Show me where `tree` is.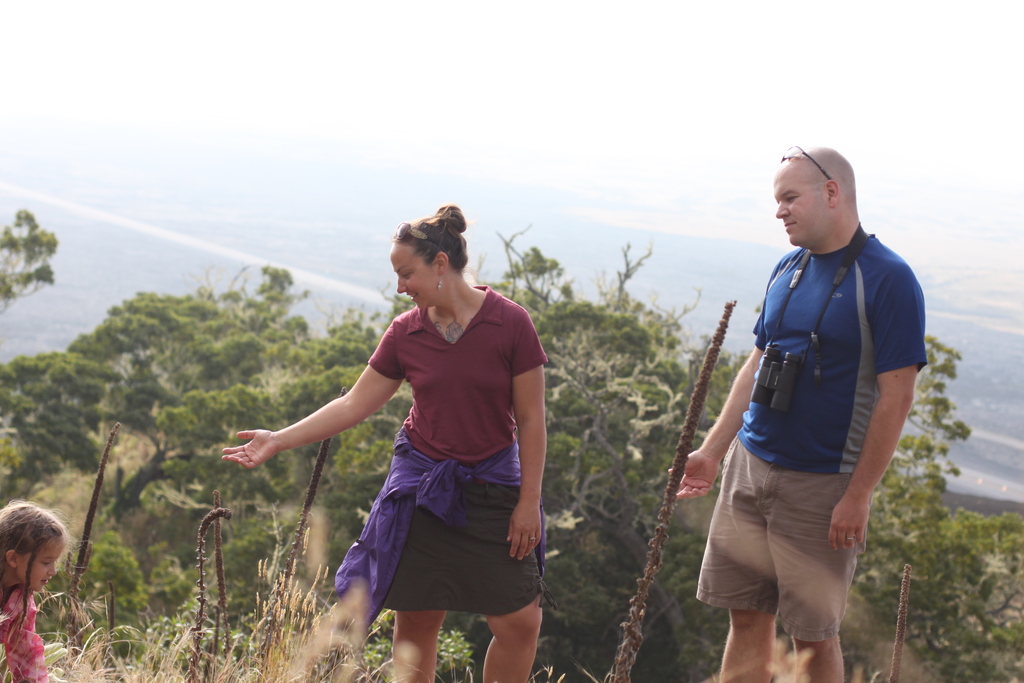
`tree` is at box(833, 324, 1011, 682).
